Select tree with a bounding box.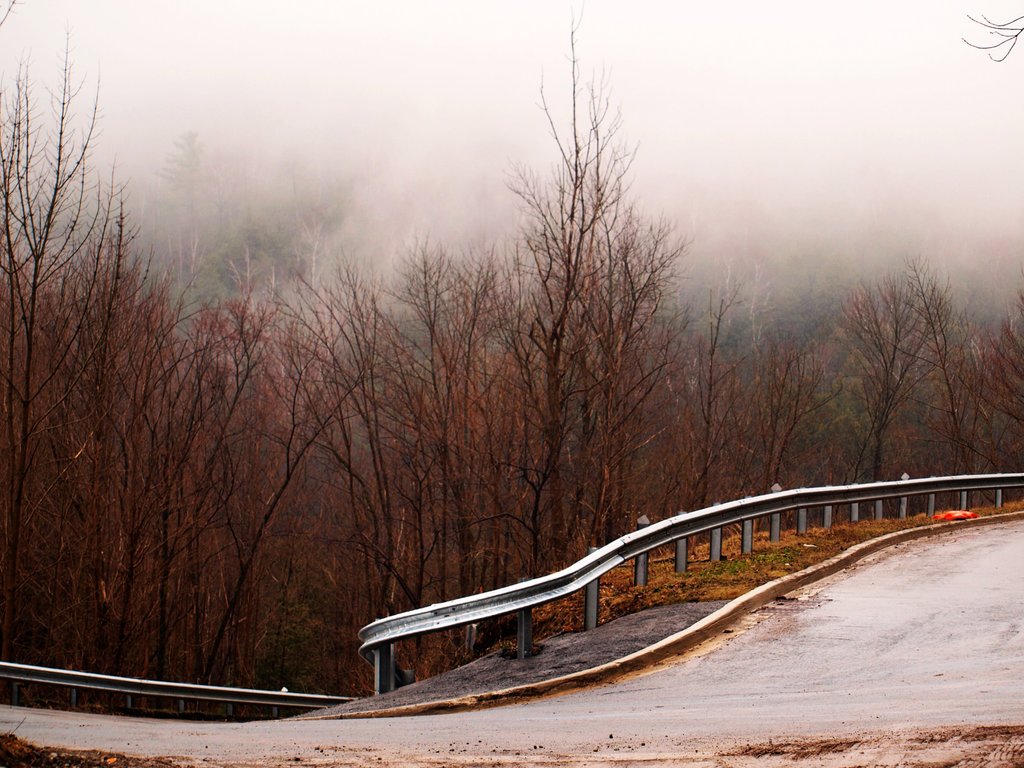
<box>956,8,1023,61</box>.
